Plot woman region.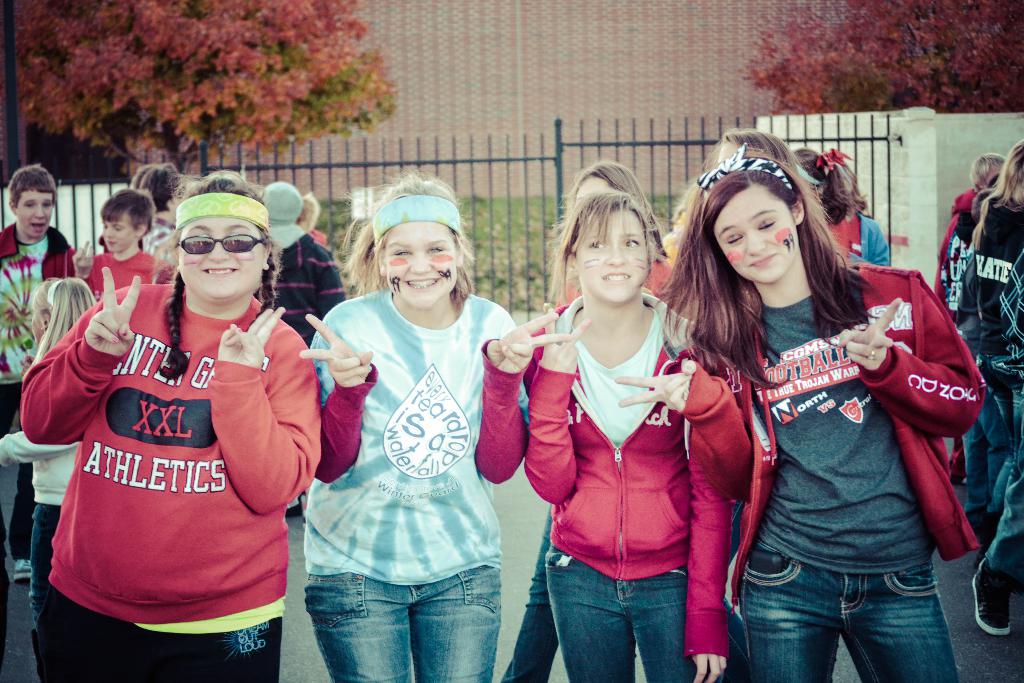
Plotted at {"x1": 294, "y1": 167, "x2": 580, "y2": 682}.
